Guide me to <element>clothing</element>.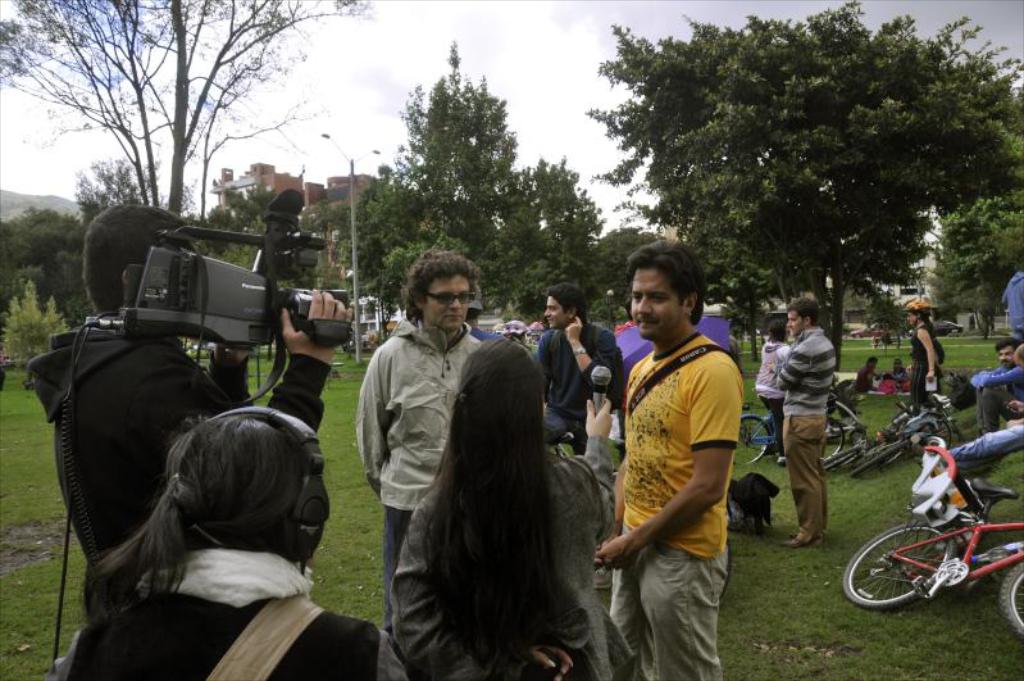
Guidance: x1=47 y1=548 x2=404 y2=680.
